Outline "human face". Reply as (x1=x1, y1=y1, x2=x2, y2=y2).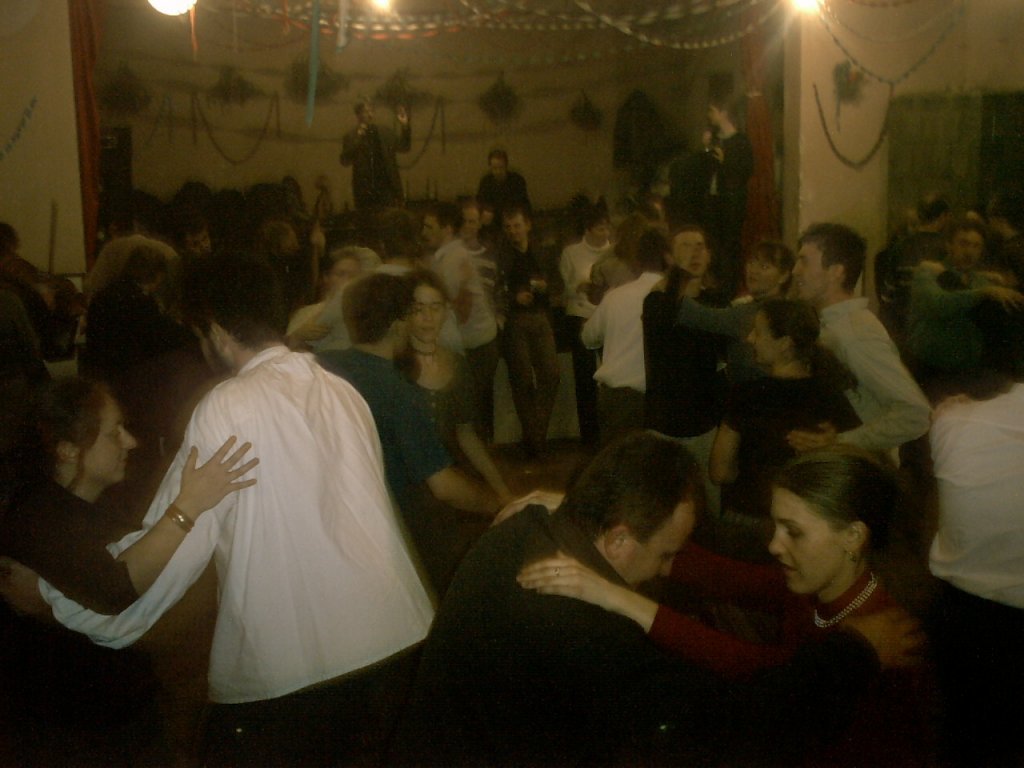
(x1=672, y1=232, x2=711, y2=279).
